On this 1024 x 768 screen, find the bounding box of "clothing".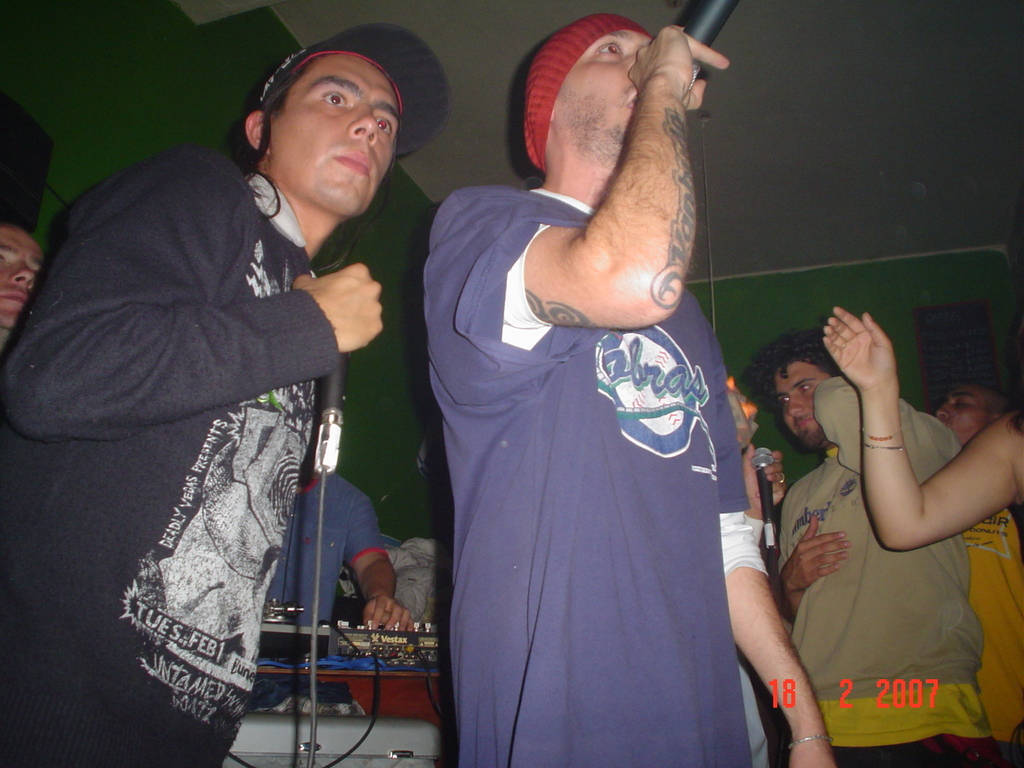
Bounding box: detection(423, 75, 778, 750).
